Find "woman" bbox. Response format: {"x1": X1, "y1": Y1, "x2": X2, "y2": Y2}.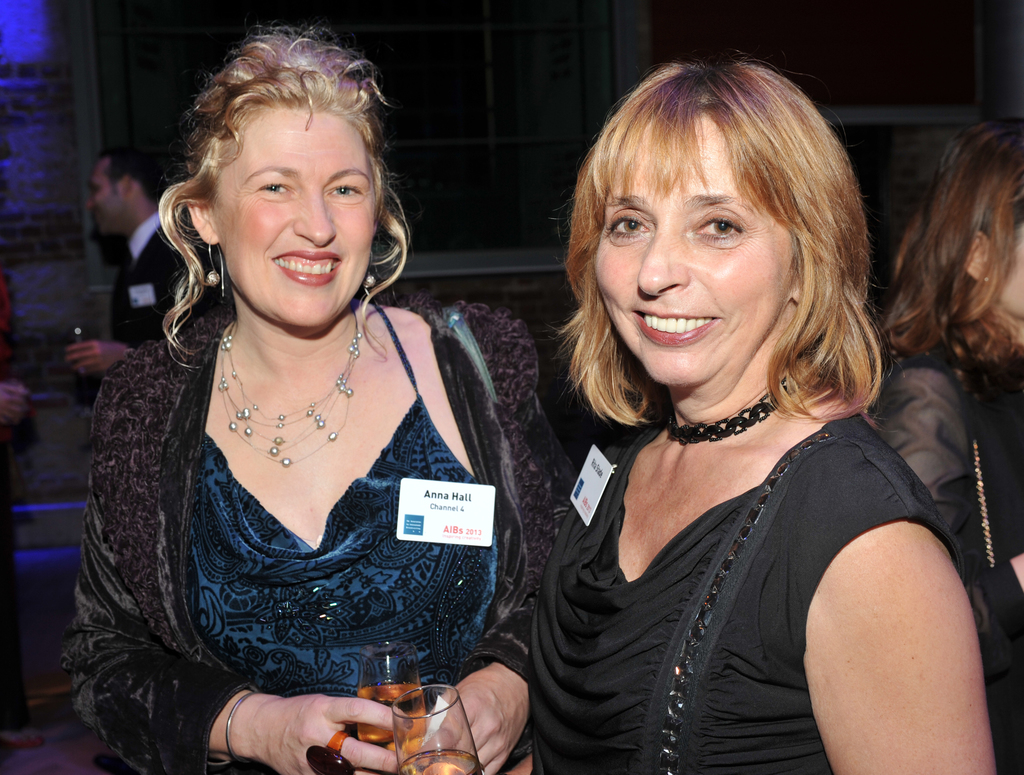
{"x1": 58, "y1": 35, "x2": 556, "y2": 753}.
